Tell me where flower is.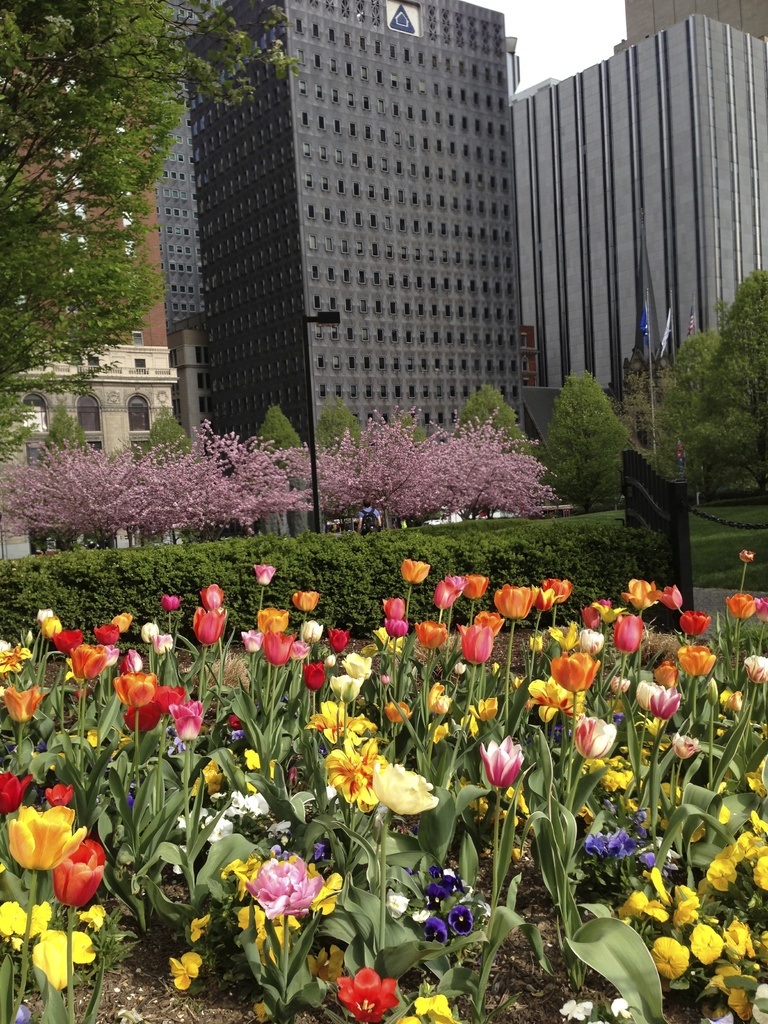
flower is at 183, 913, 212, 942.
